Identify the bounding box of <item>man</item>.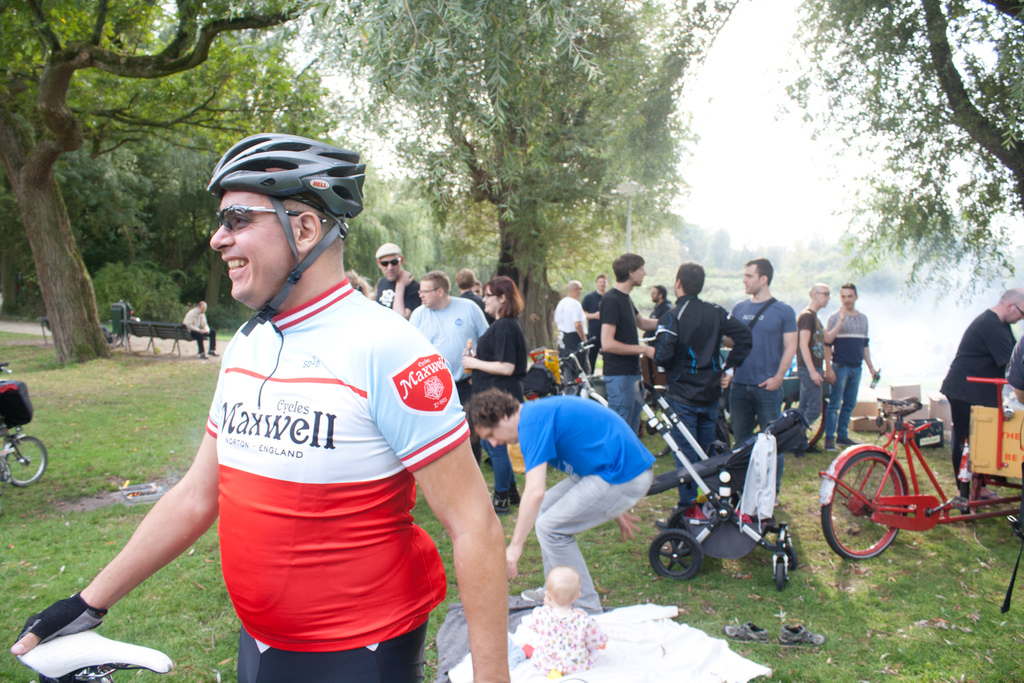
{"x1": 940, "y1": 290, "x2": 1023, "y2": 500}.
